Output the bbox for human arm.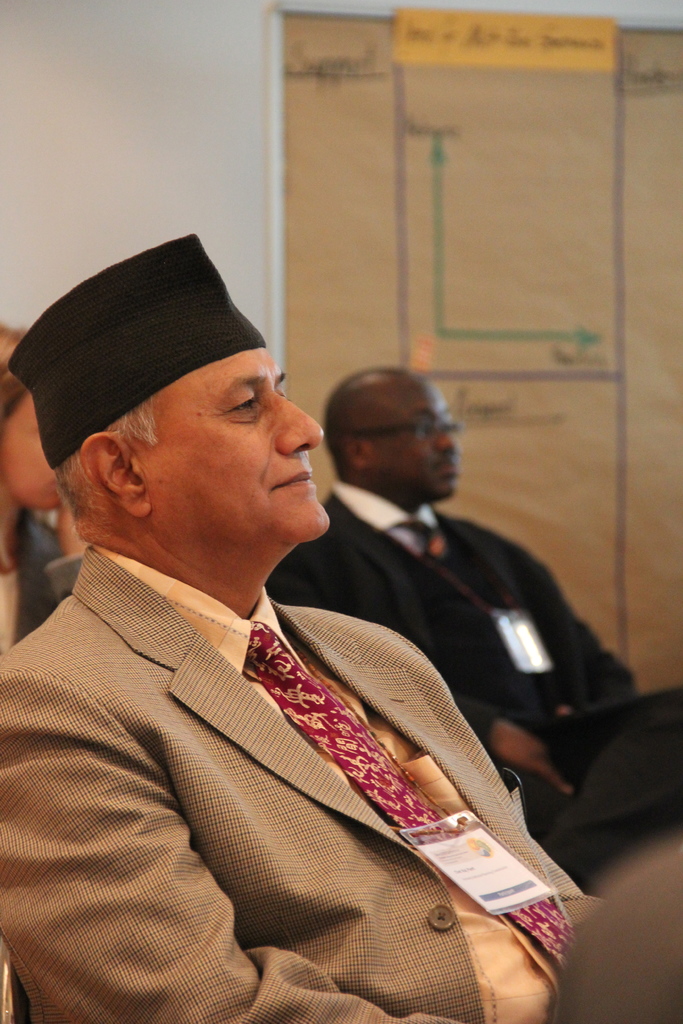
(261,522,581,820).
